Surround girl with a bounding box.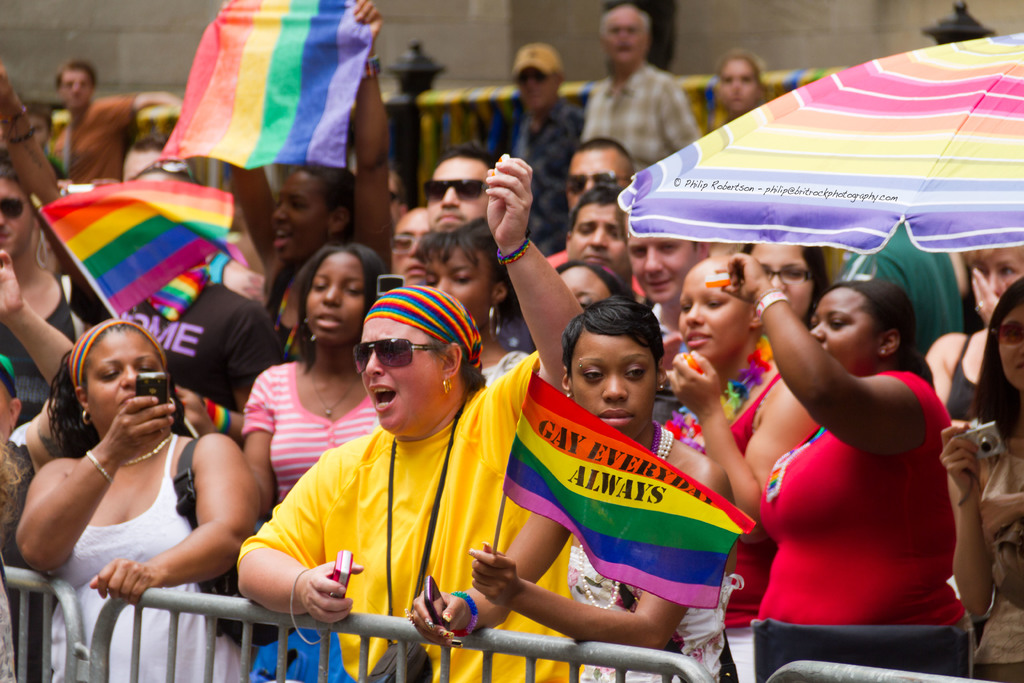
[236, 242, 390, 521].
